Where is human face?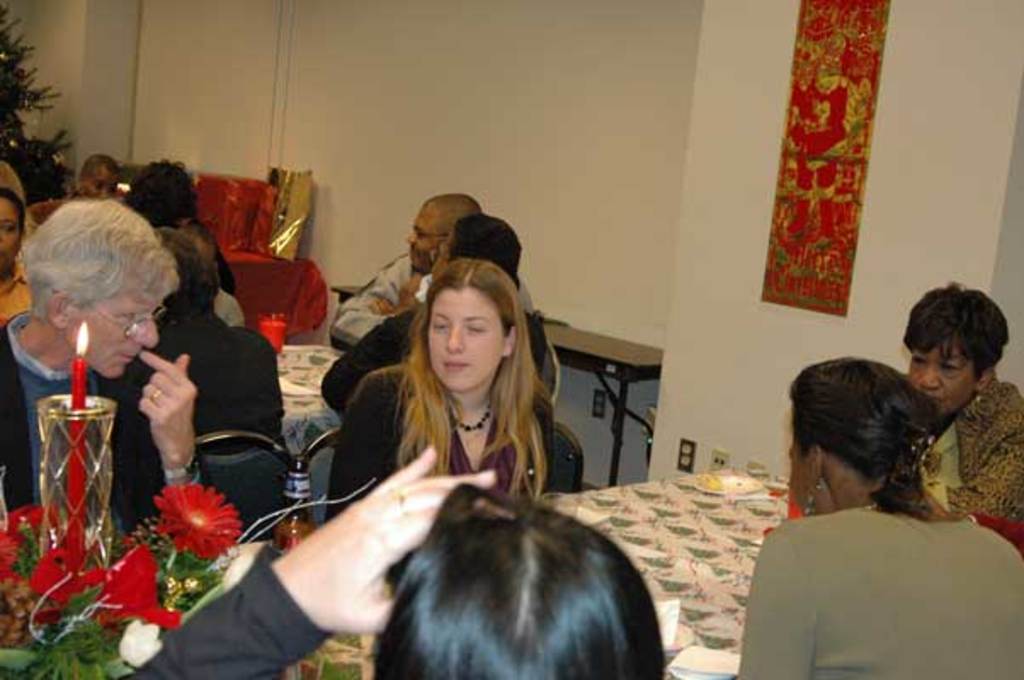
l=0, t=202, r=22, b=277.
